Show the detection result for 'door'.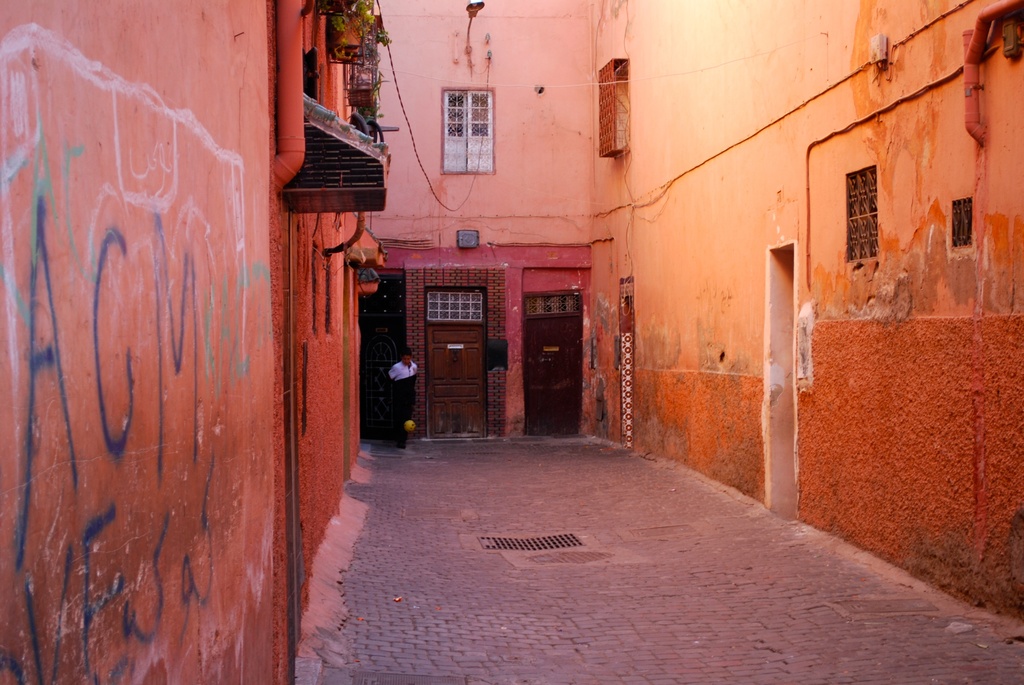
515,285,579,434.
